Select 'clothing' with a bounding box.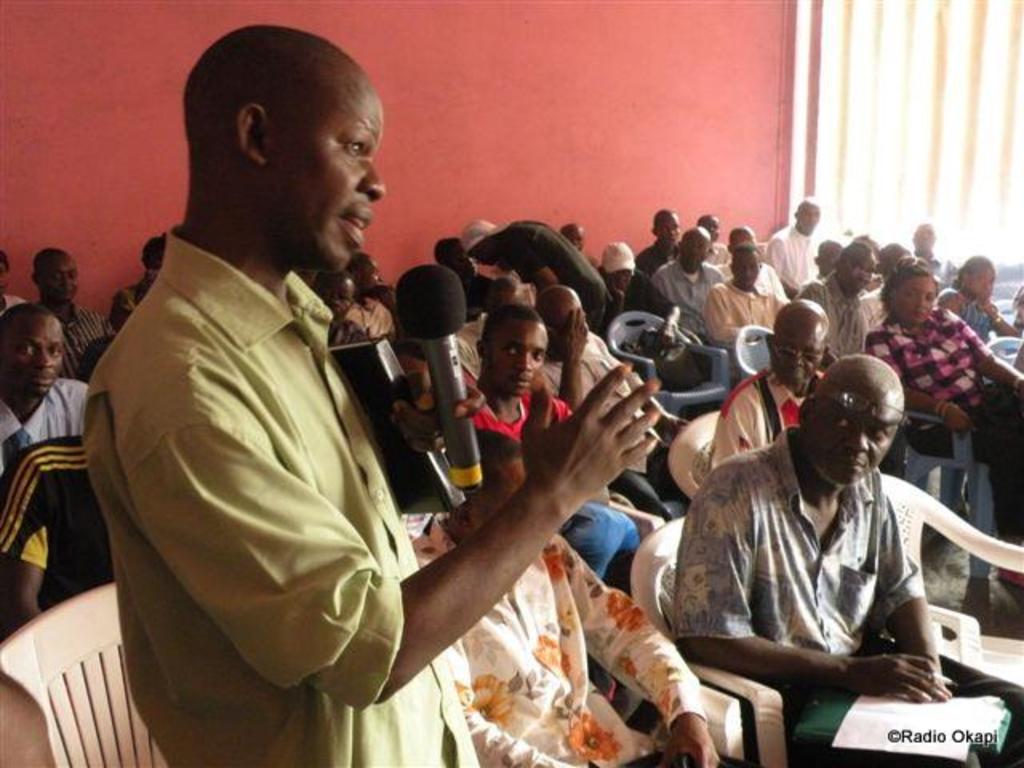
BBox(701, 278, 789, 344).
